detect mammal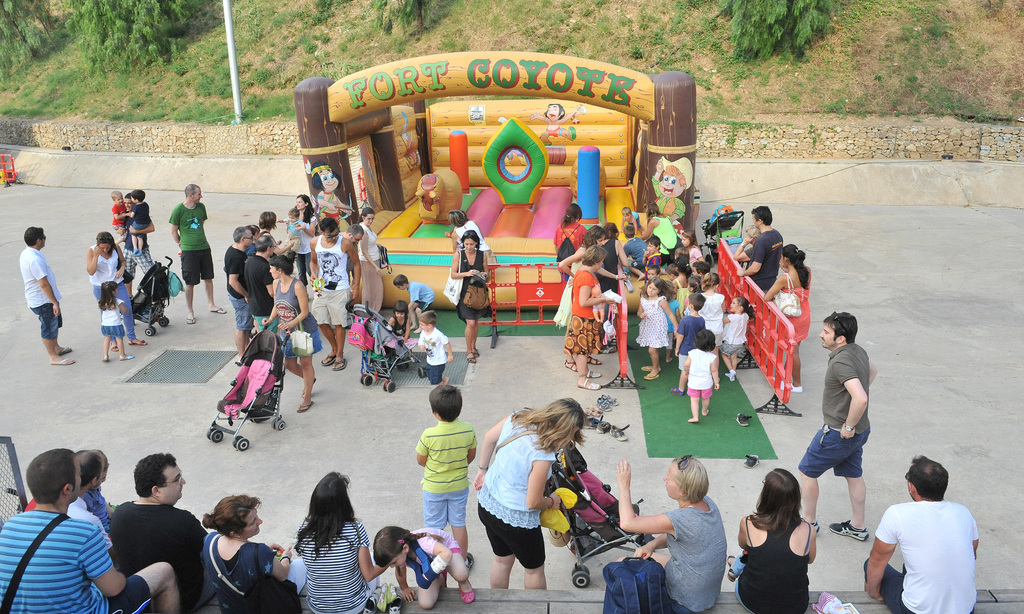
(x1=86, y1=446, x2=121, y2=526)
